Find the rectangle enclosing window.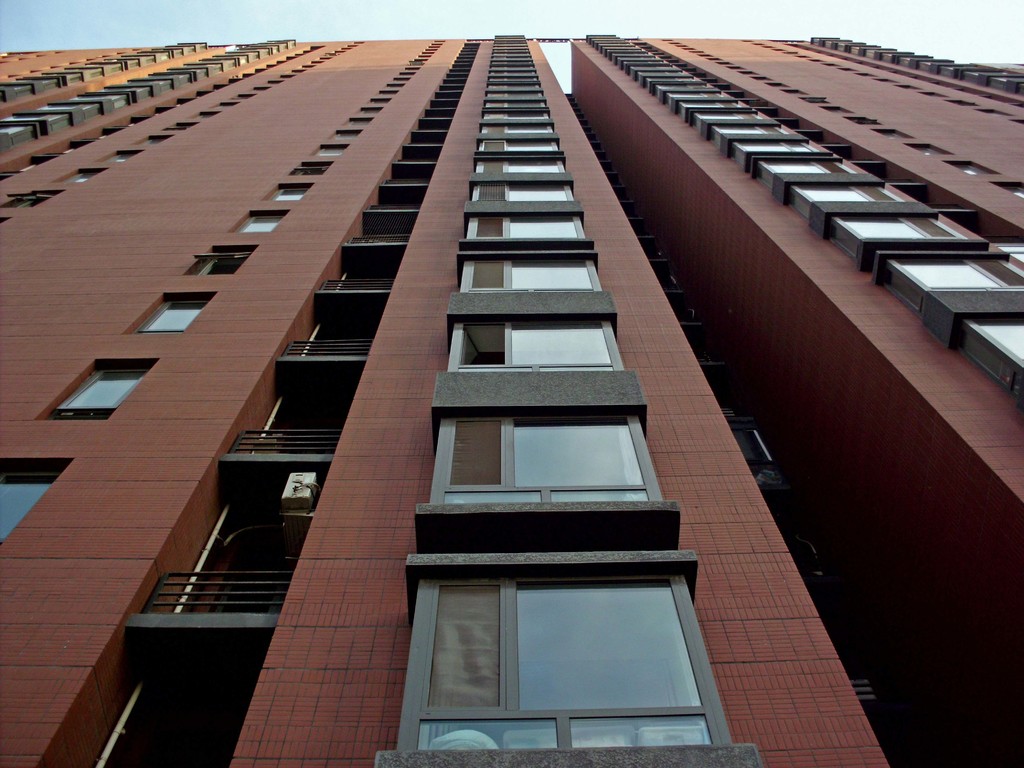
265/182/314/203.
